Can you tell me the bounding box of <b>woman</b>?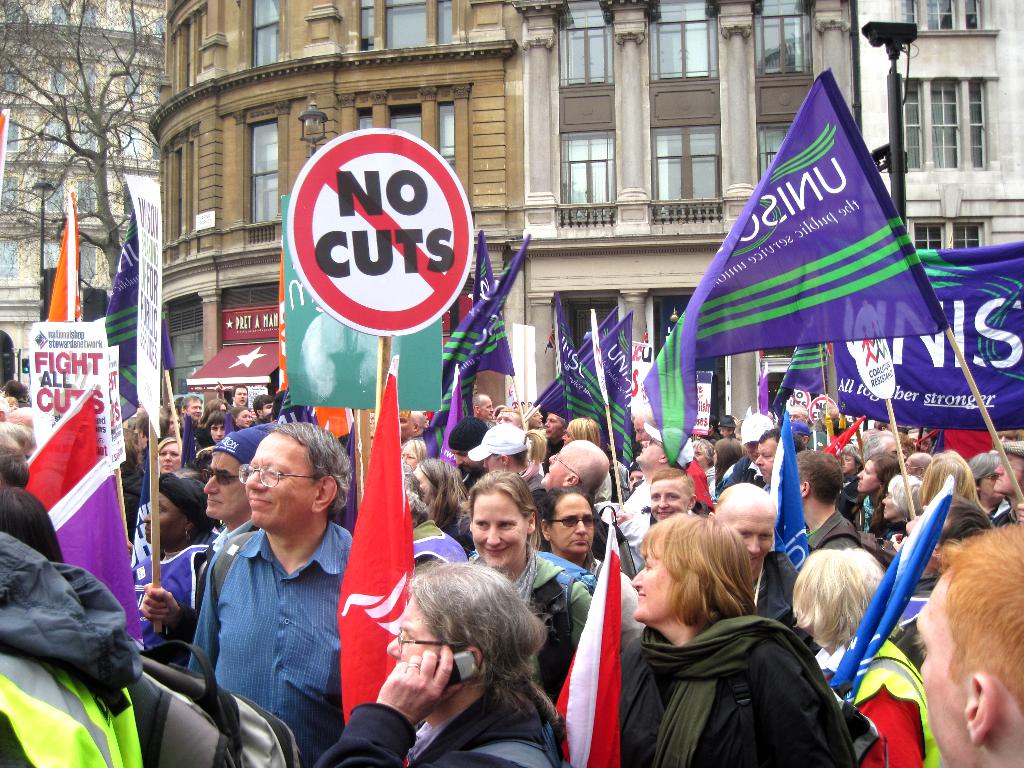
792/544/948/767.
